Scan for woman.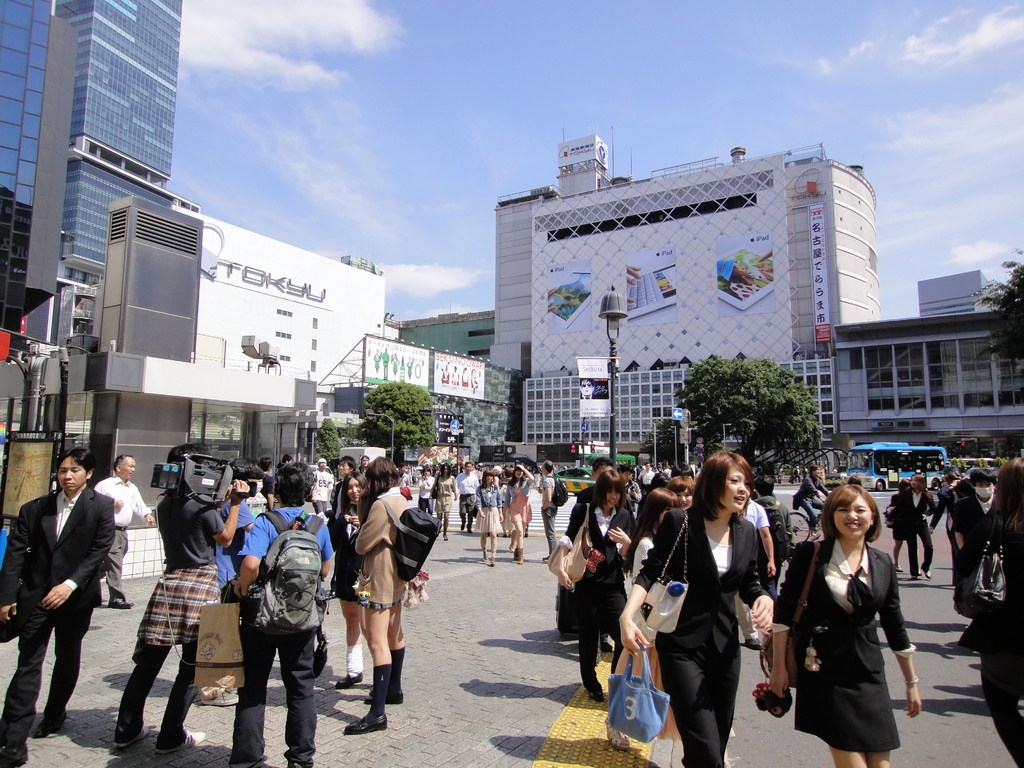
Scan result: [956, 462, 1020, 767].
